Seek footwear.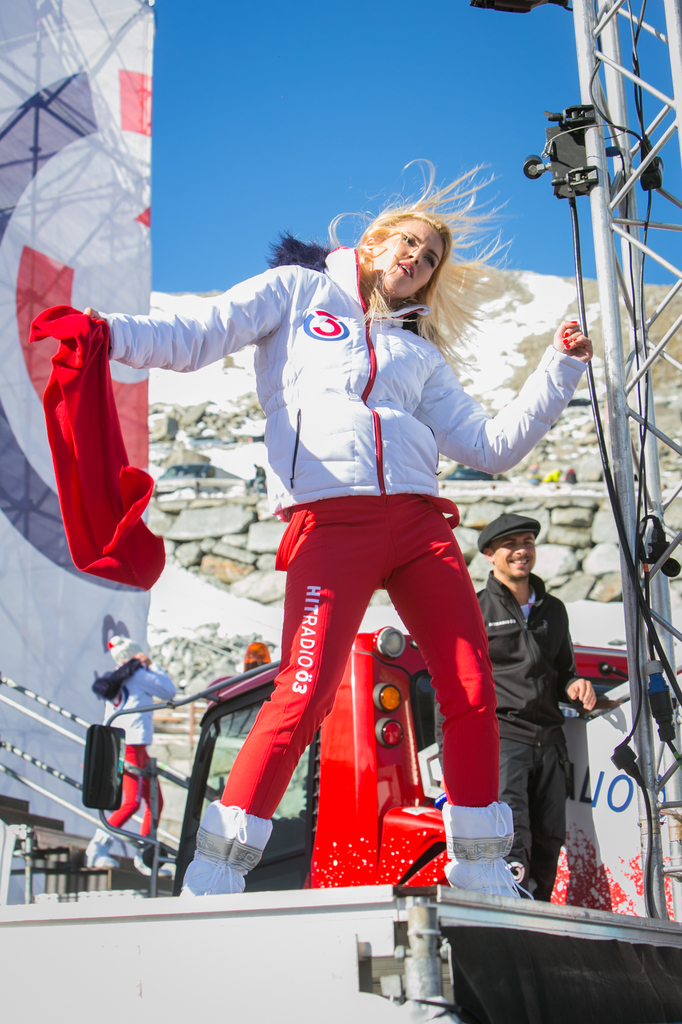
pyautogui.locateOnScreen(84, 830, 121, 870).
